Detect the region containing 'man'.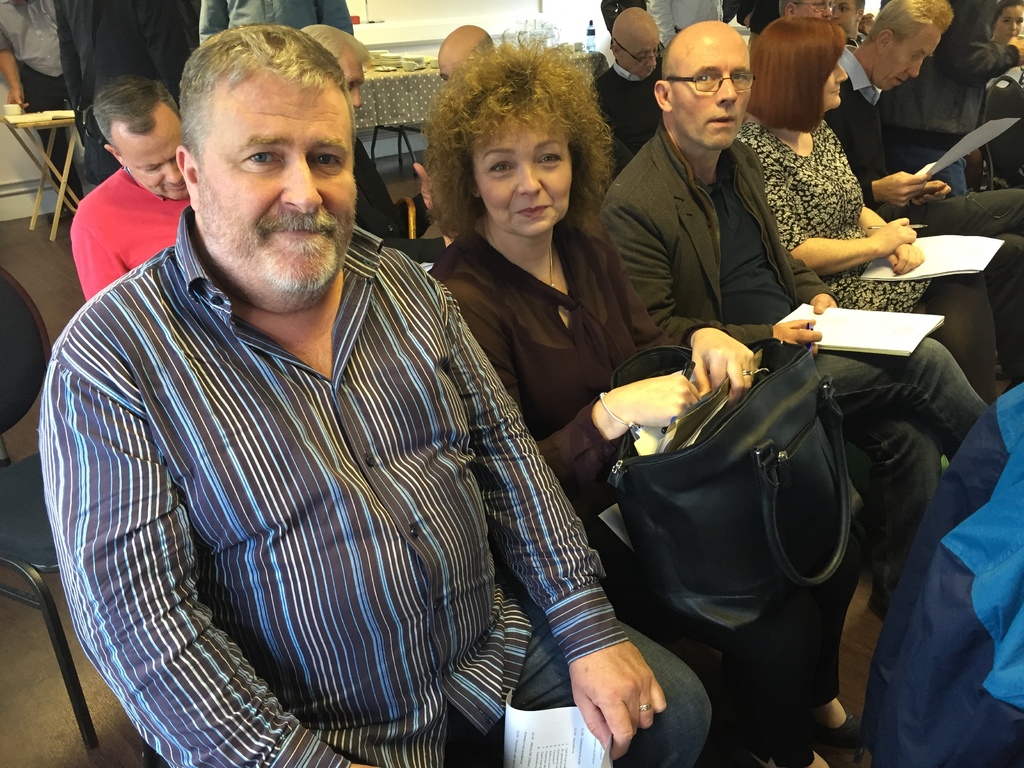
46,15,697,749.
